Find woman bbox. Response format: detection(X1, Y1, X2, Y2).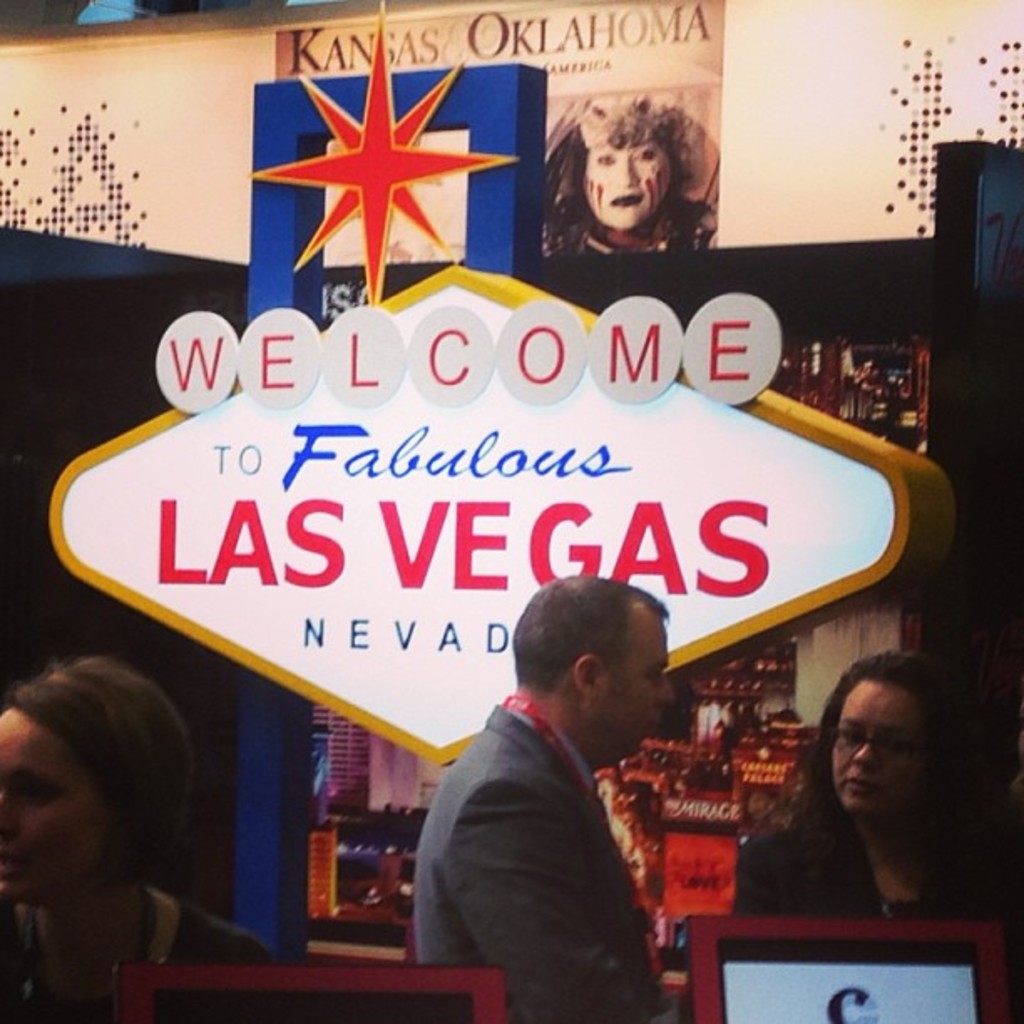
detection(740, 659, 1004, 960).
